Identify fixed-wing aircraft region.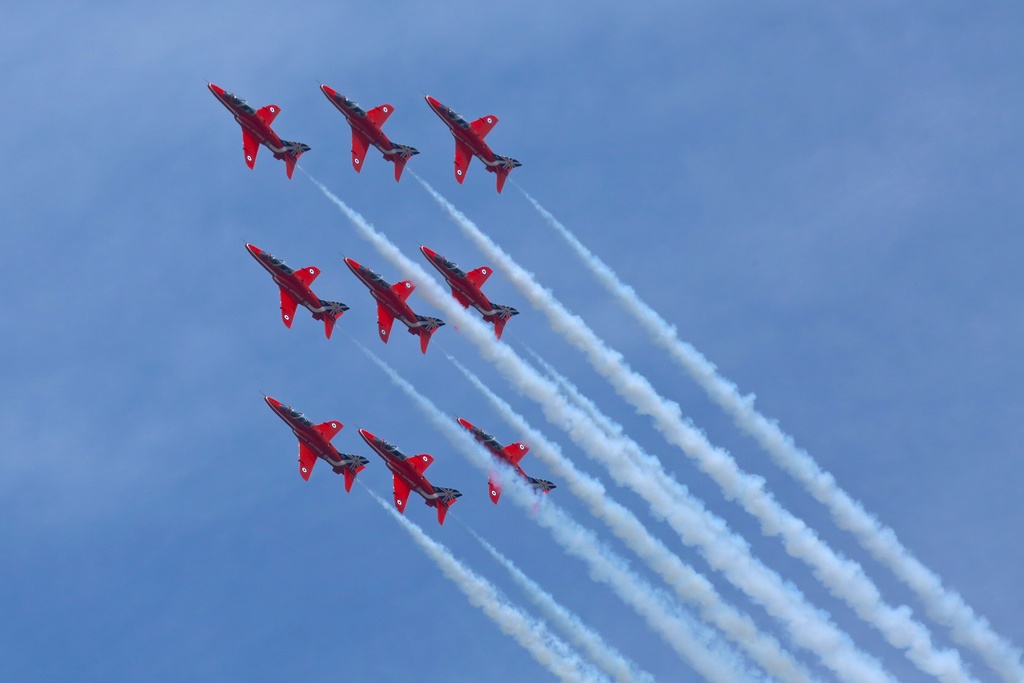
Region: region(240, 242, 351, 340).
